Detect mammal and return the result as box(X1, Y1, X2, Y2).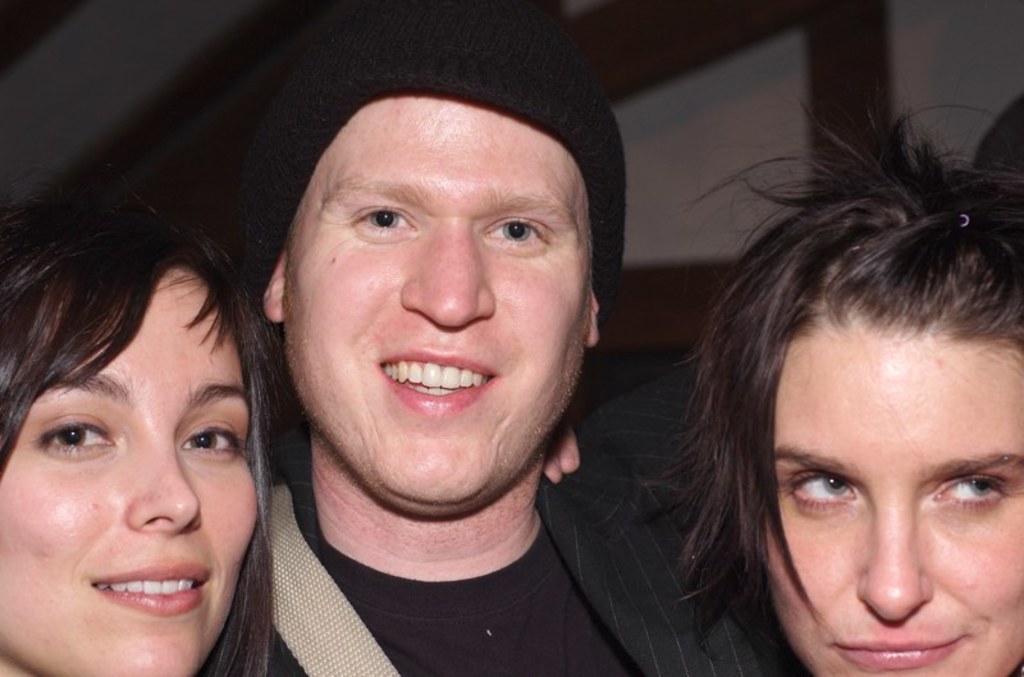
box(218, 0, 808, 676).
